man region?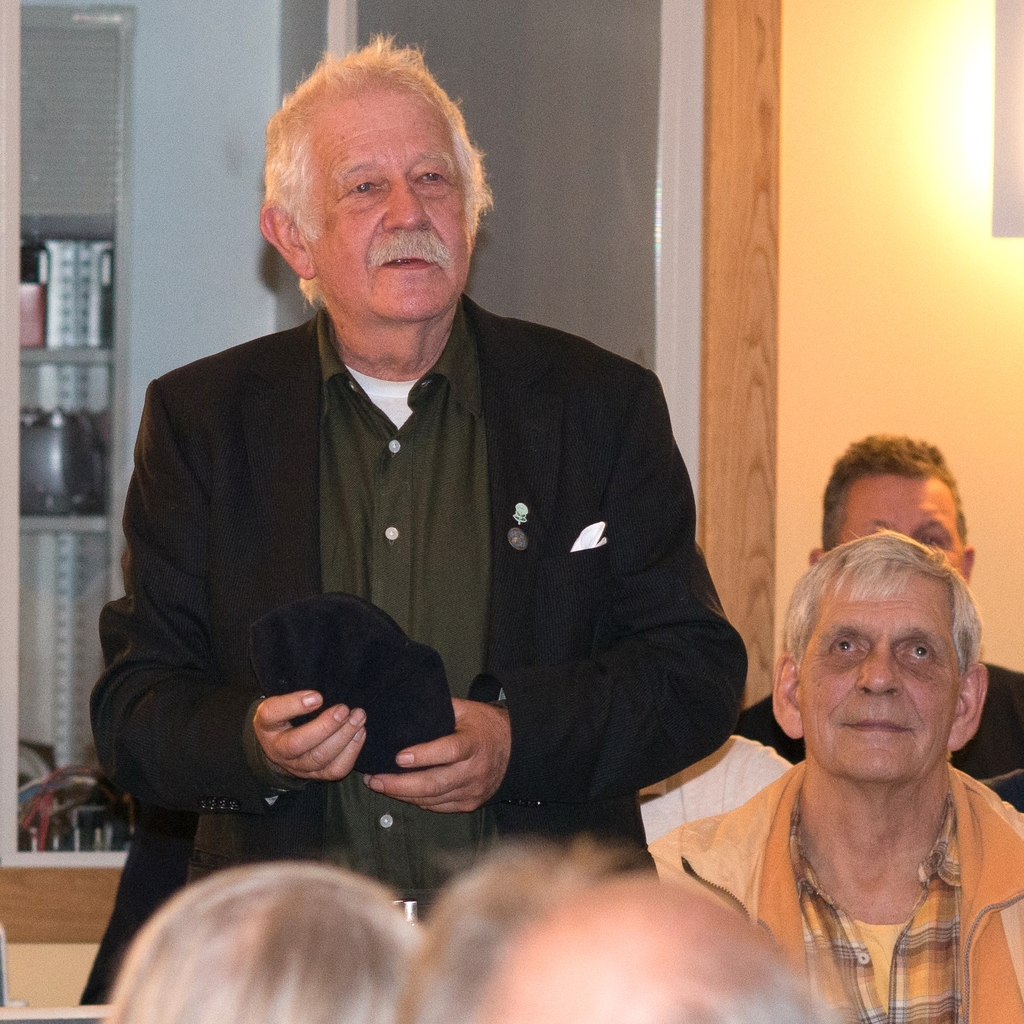
{"x1": 648, "y1": 529, "x2": 1023, "y2": 1023}
